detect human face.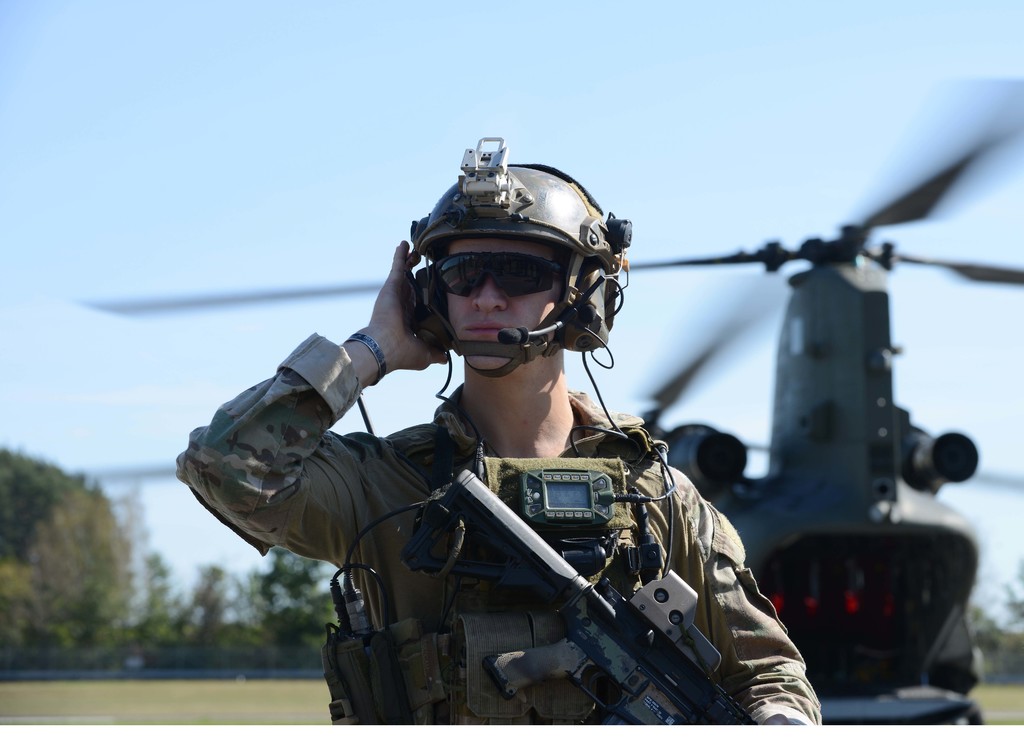
Detected at <bbox>442, 238, 561, 366</bbox>.
